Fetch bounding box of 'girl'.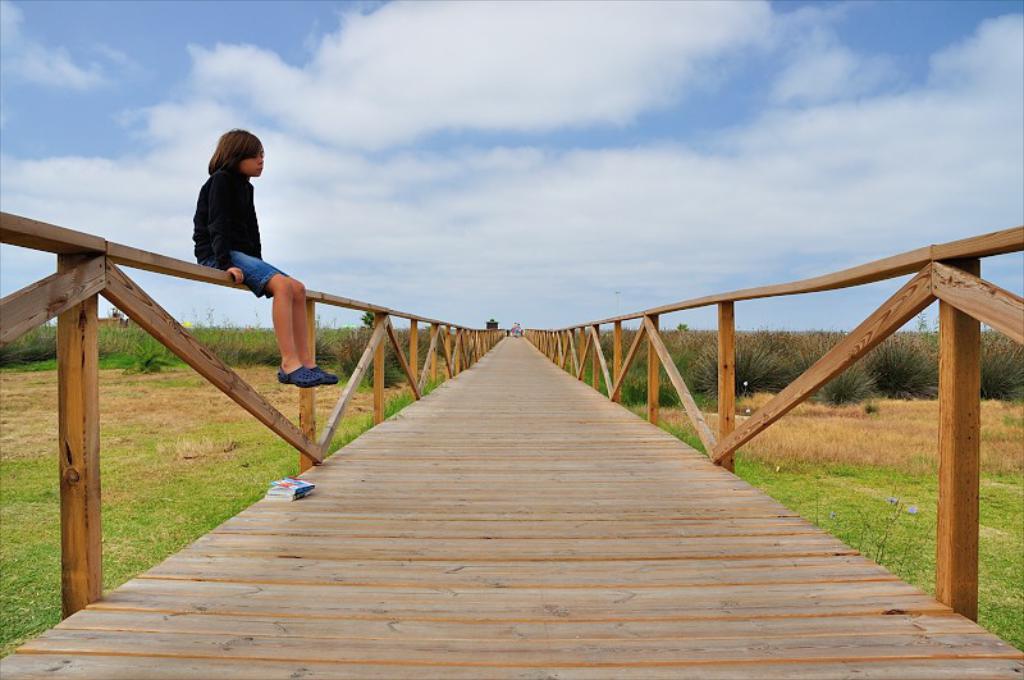
Bbox: bbox=(196, 134, 338, 388).
